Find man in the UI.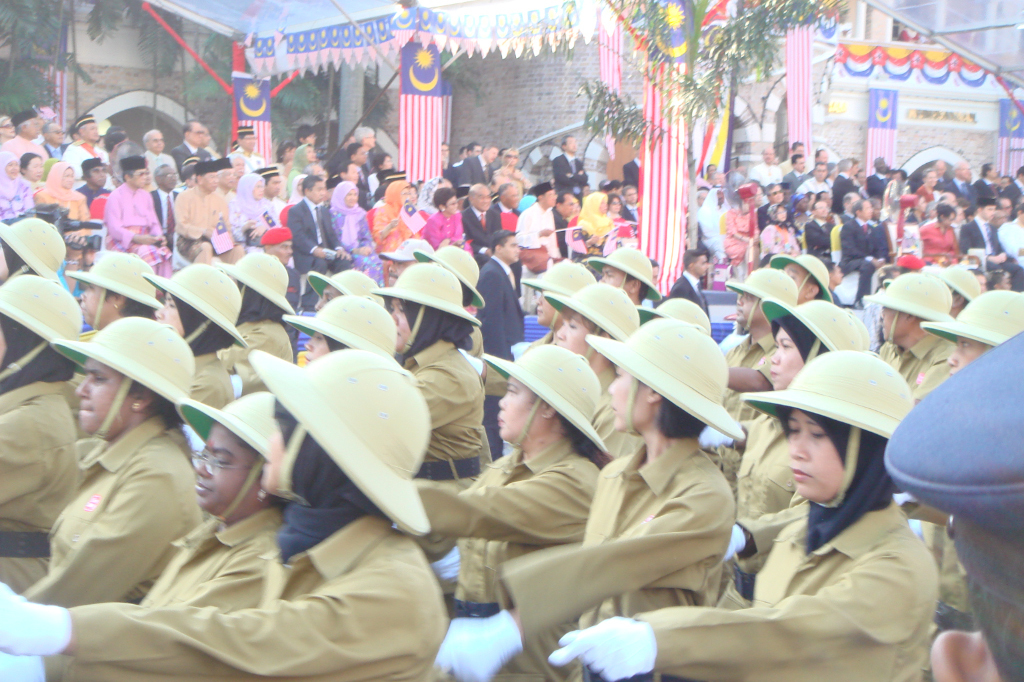
UI element at 956 197 1023 291.
